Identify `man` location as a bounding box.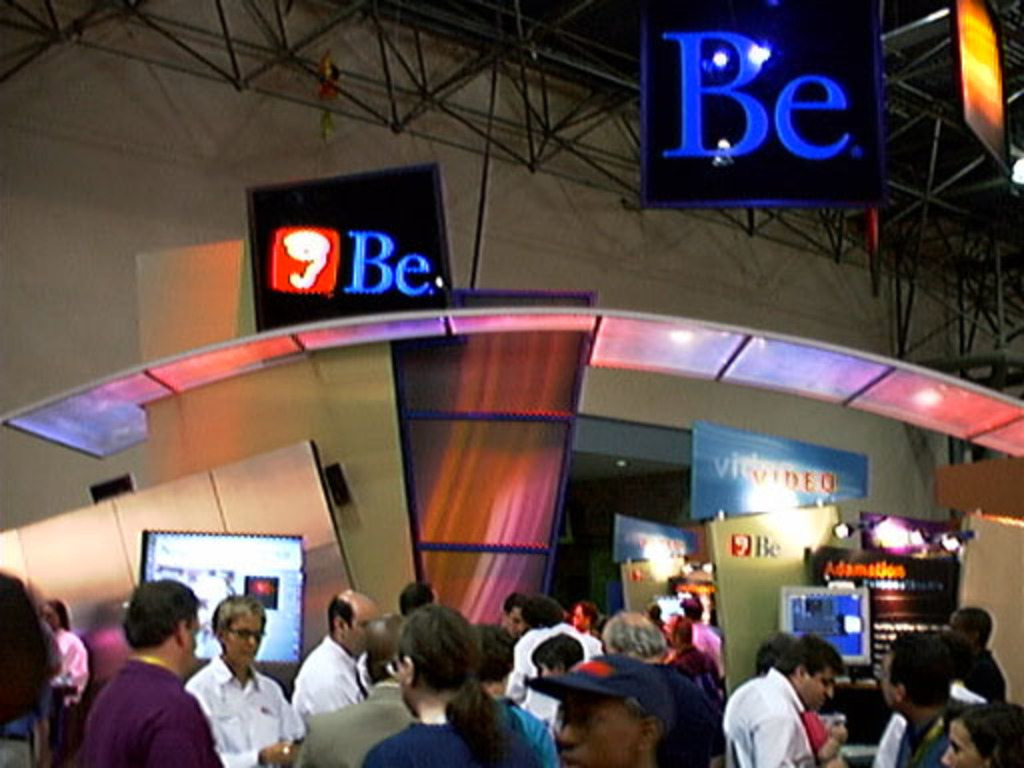
<bbox>720, 630, 852, 766</bbox>.
